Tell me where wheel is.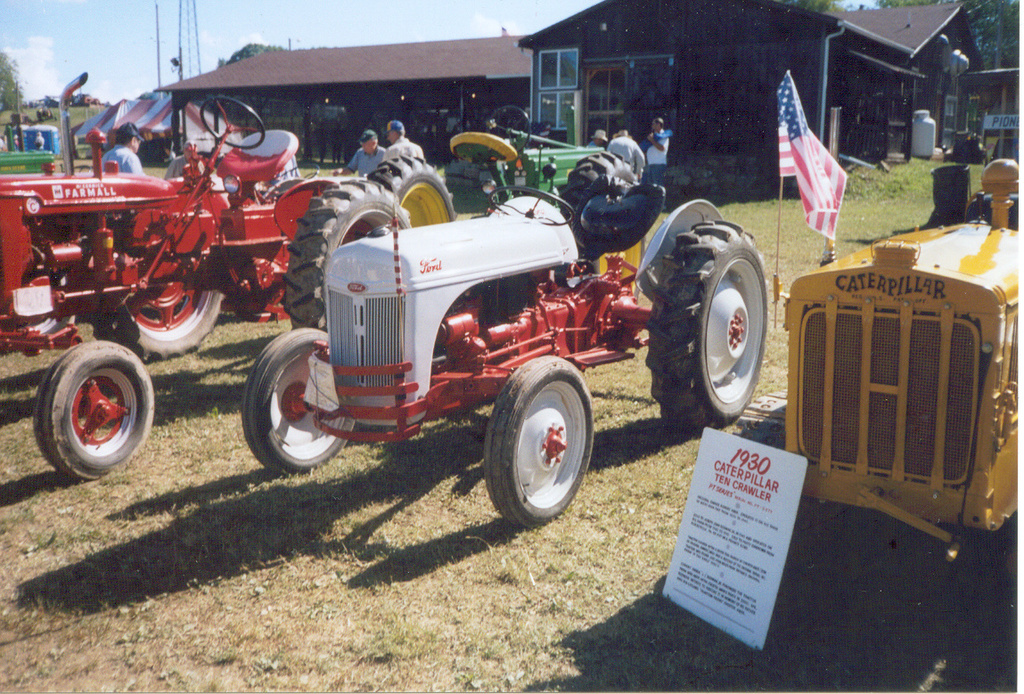
wheel is at (x1=105, y1=277, x2=225, y2=352).
